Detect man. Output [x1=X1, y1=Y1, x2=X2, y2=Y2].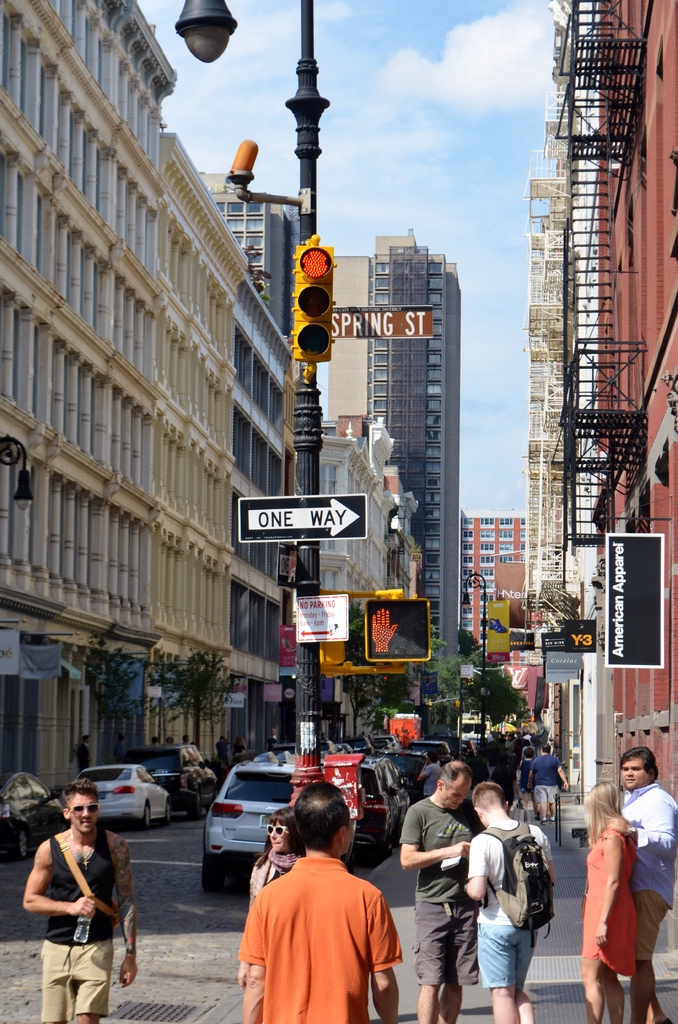
[x1=529, y1=744, x2=571, y2=826].
